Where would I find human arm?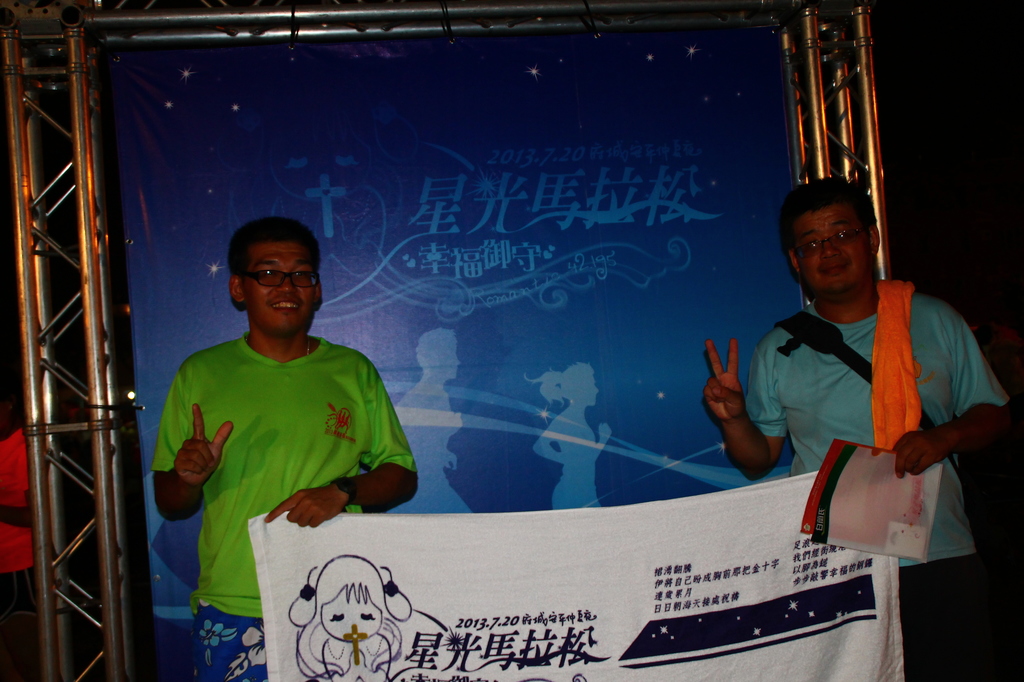
At (257,375,417,514).
